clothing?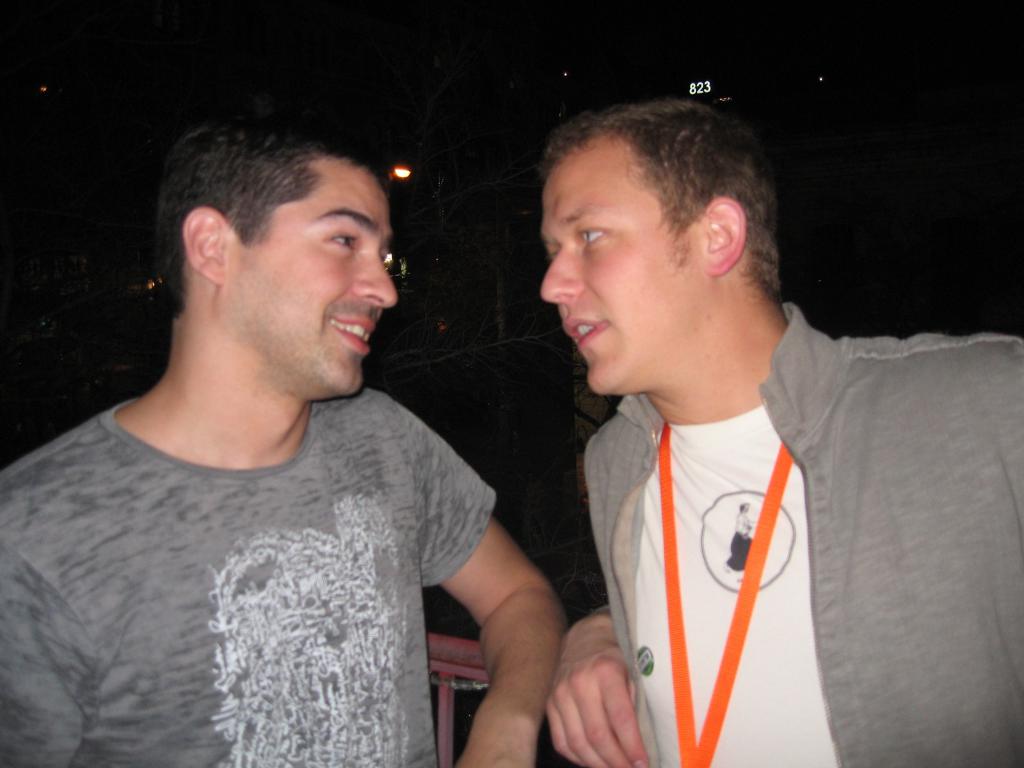
[left=584, top=303, right=1023, bottom=767]
